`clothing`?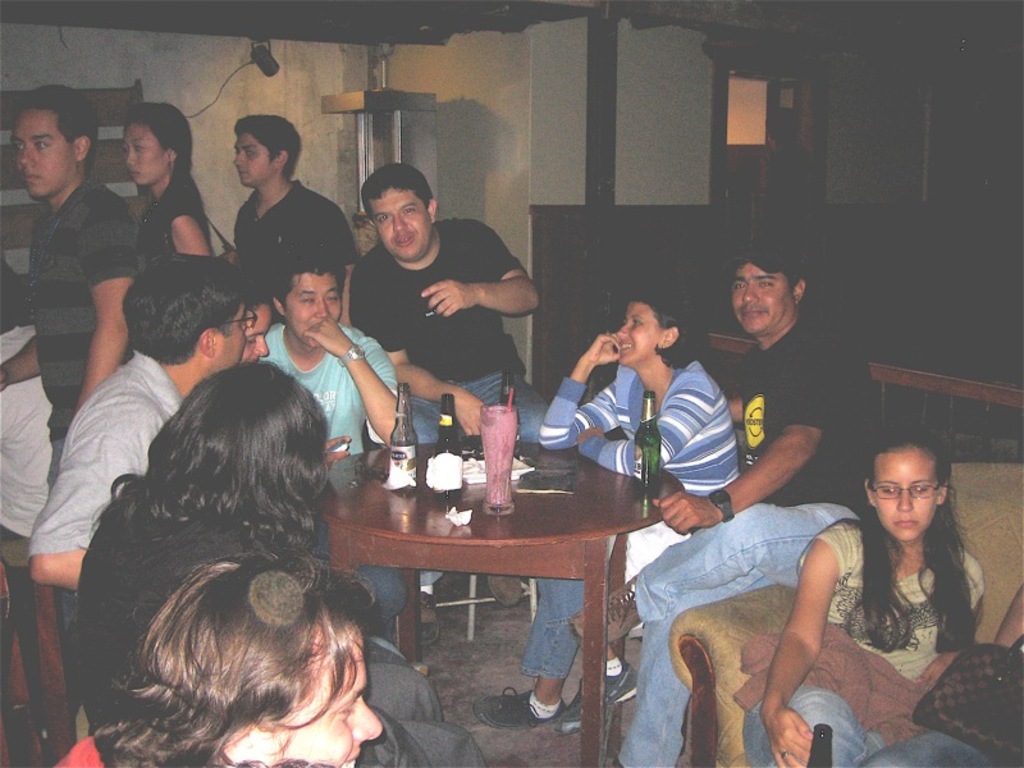
region(855, 724, 1004, 767)
